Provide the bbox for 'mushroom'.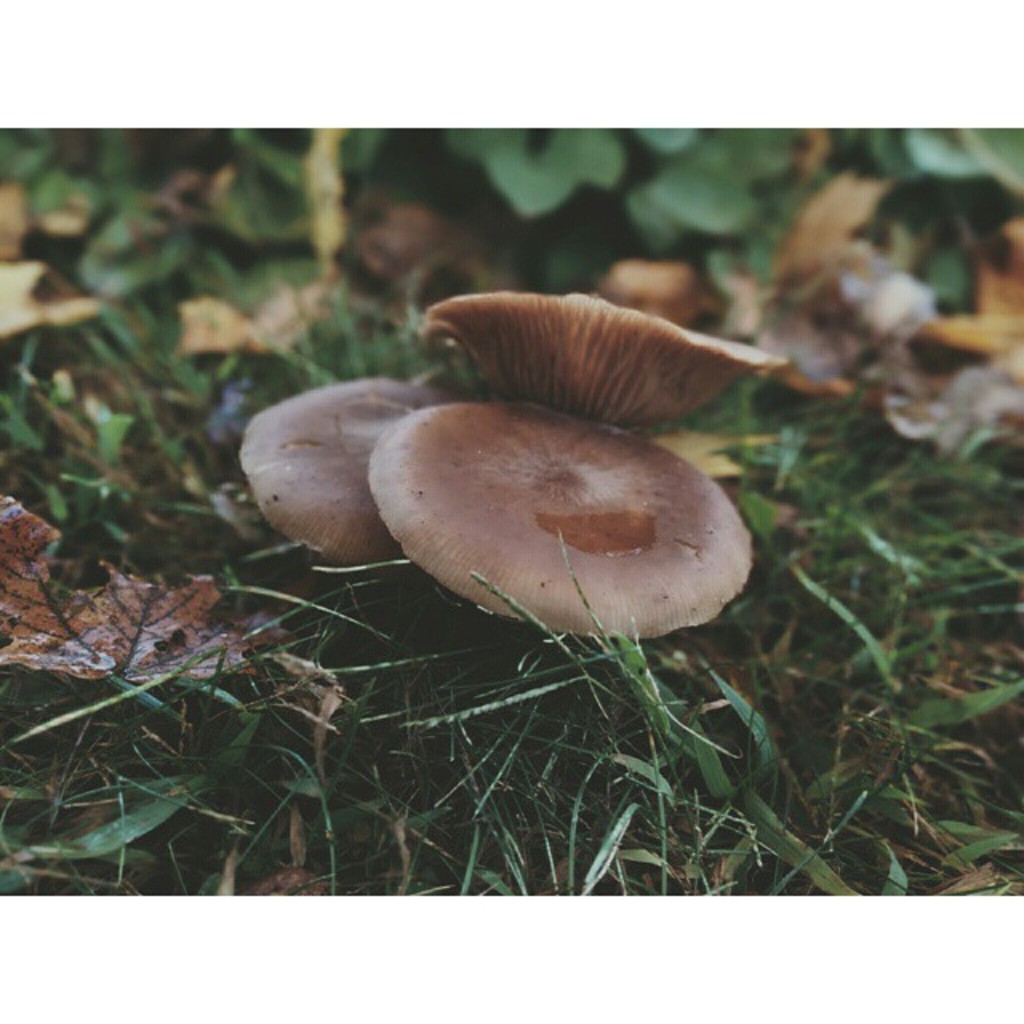
[left=374, top=397, right=755, bottom=632].
